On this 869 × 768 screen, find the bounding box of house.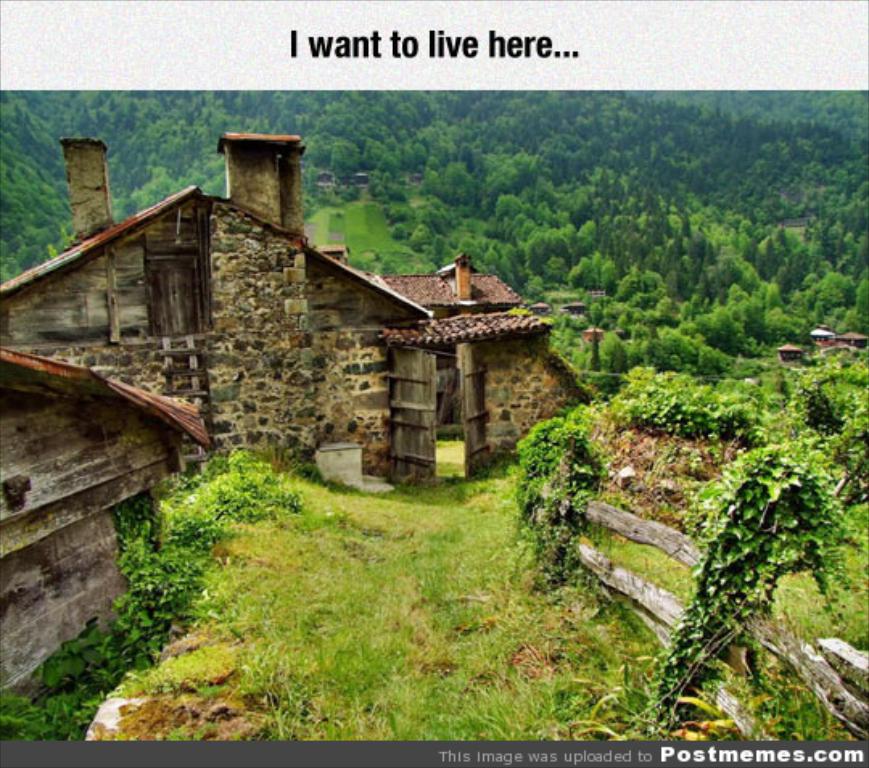
Bounding box: 352,169,369,184.
